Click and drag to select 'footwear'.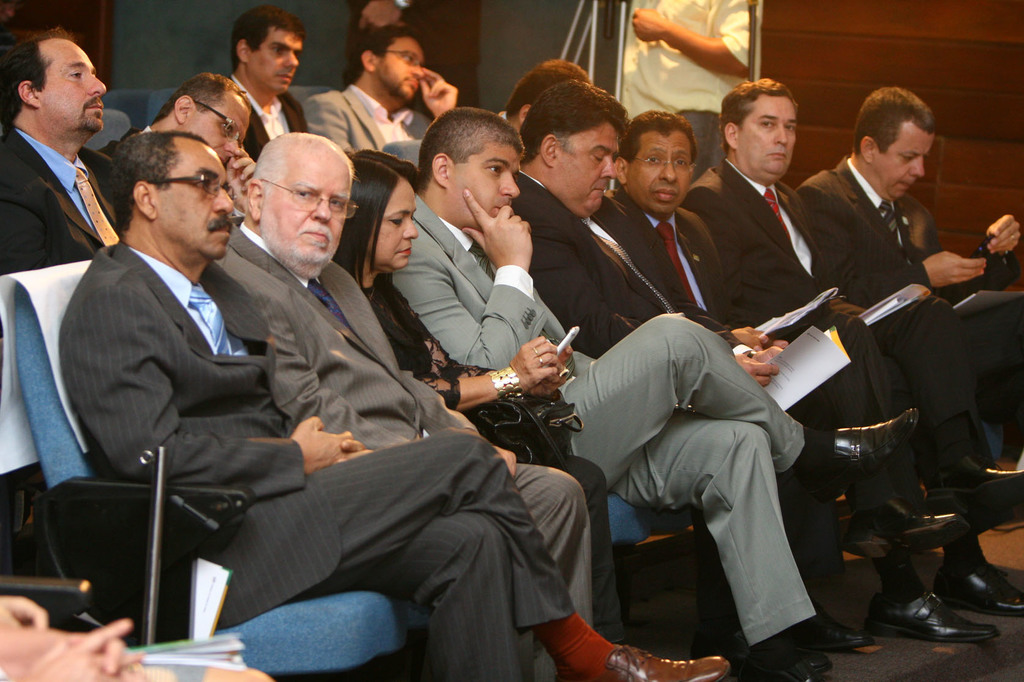
Selection: 938, 562, 1023, 619.
